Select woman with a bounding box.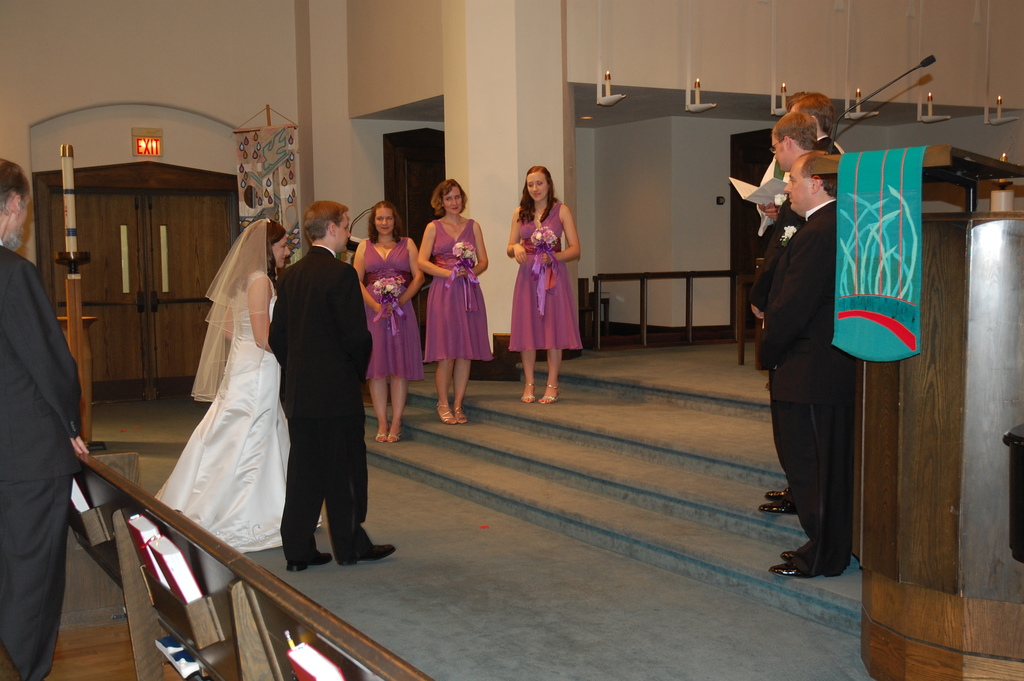
340 192 414 450.
